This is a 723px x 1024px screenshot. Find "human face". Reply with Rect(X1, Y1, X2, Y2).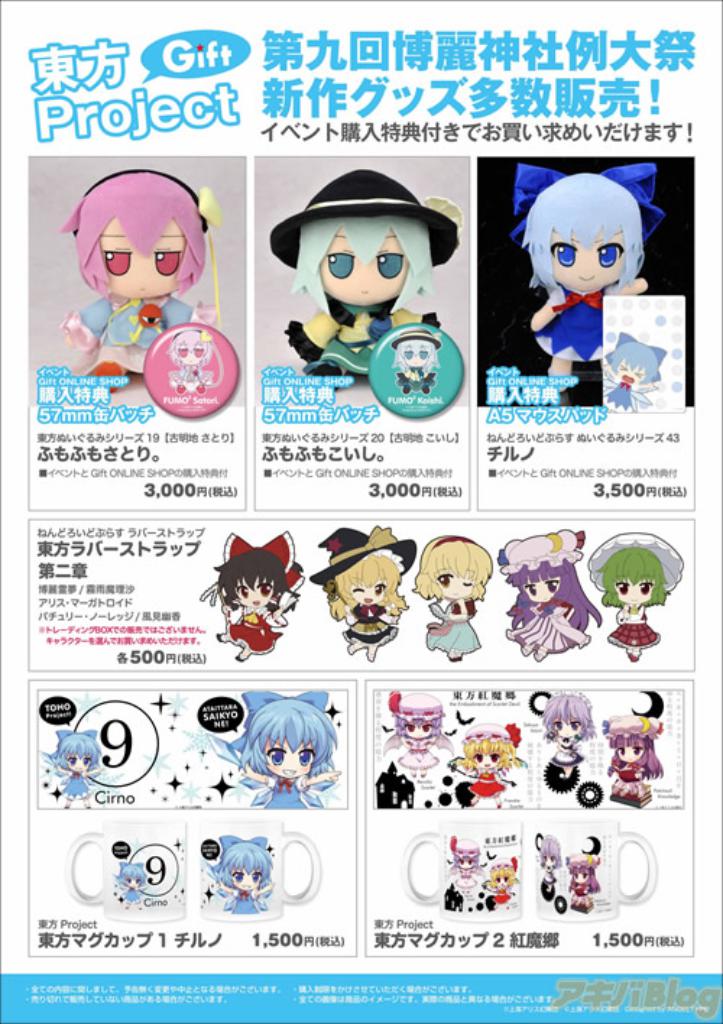
Rect(239, 580, 275, 606).
